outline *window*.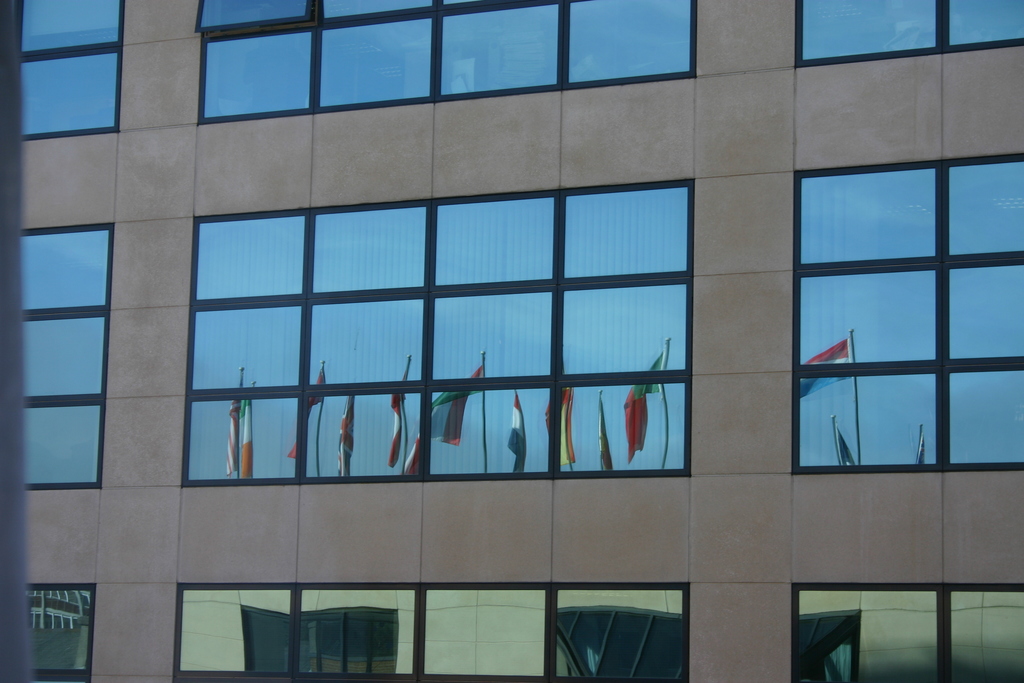
Outline: [174, 579, 691, 682].
